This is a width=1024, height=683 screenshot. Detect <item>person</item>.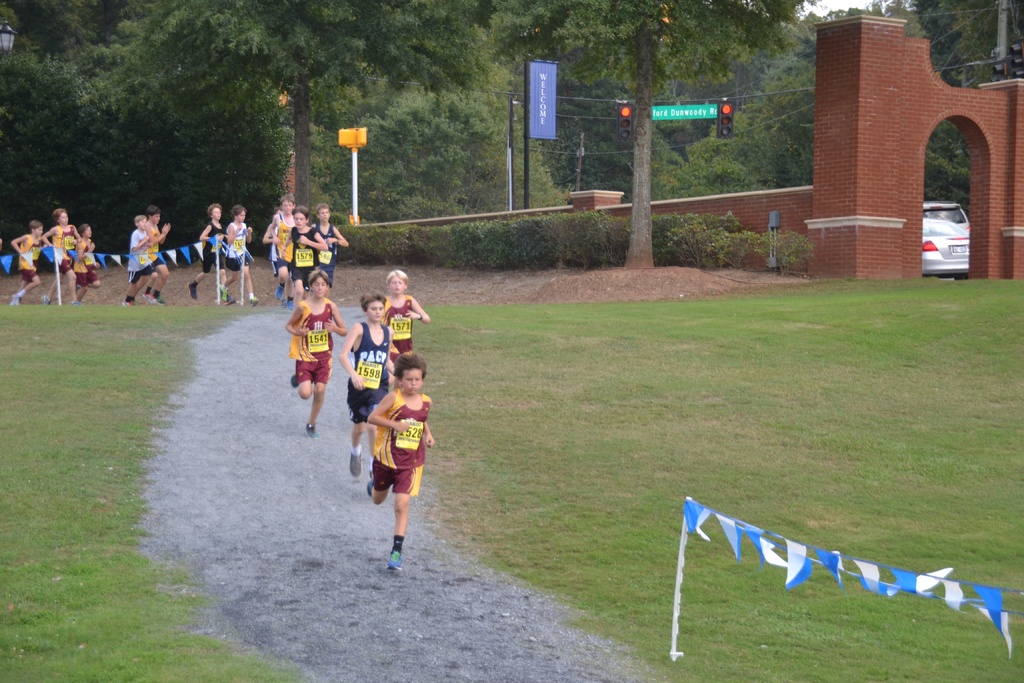
bbox(66, 223, 97, 303).
